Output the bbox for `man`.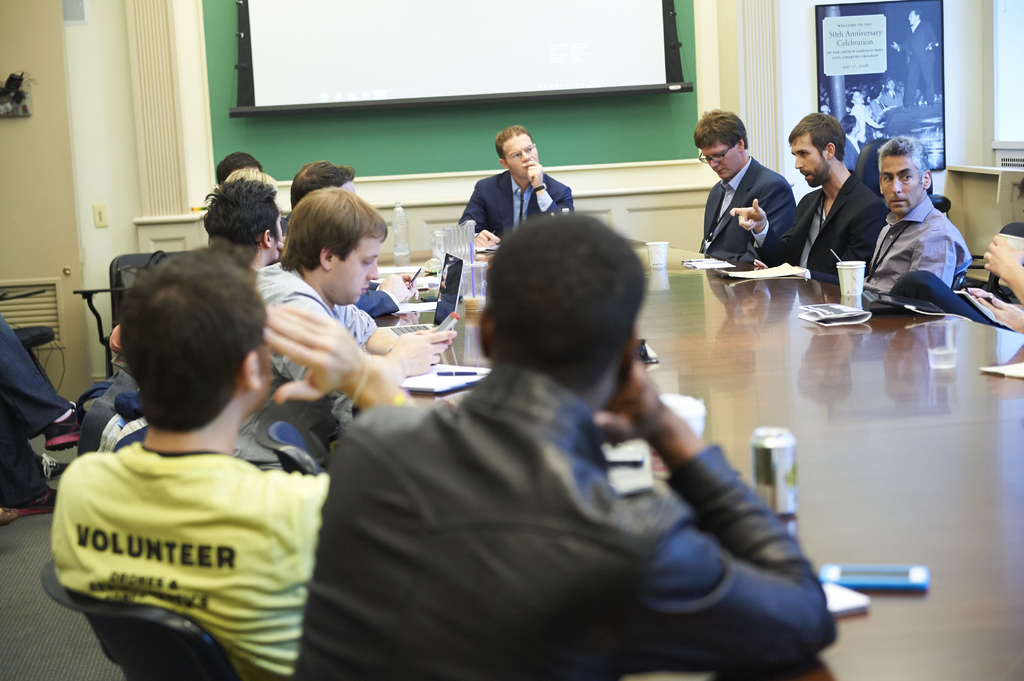
bbox=(225, 204, 447, 481).
